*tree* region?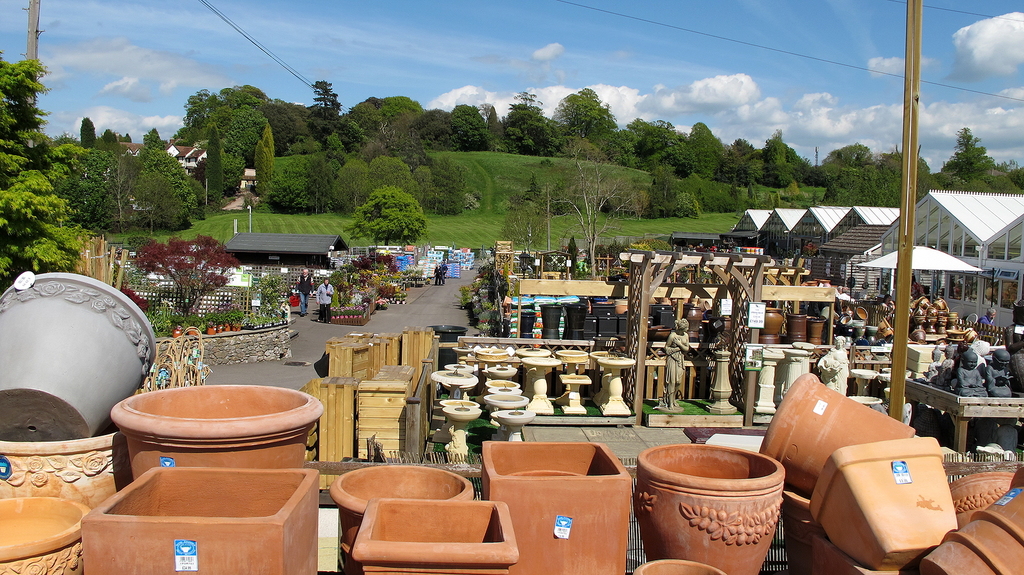
BBox(0, 60, 81, 273)
